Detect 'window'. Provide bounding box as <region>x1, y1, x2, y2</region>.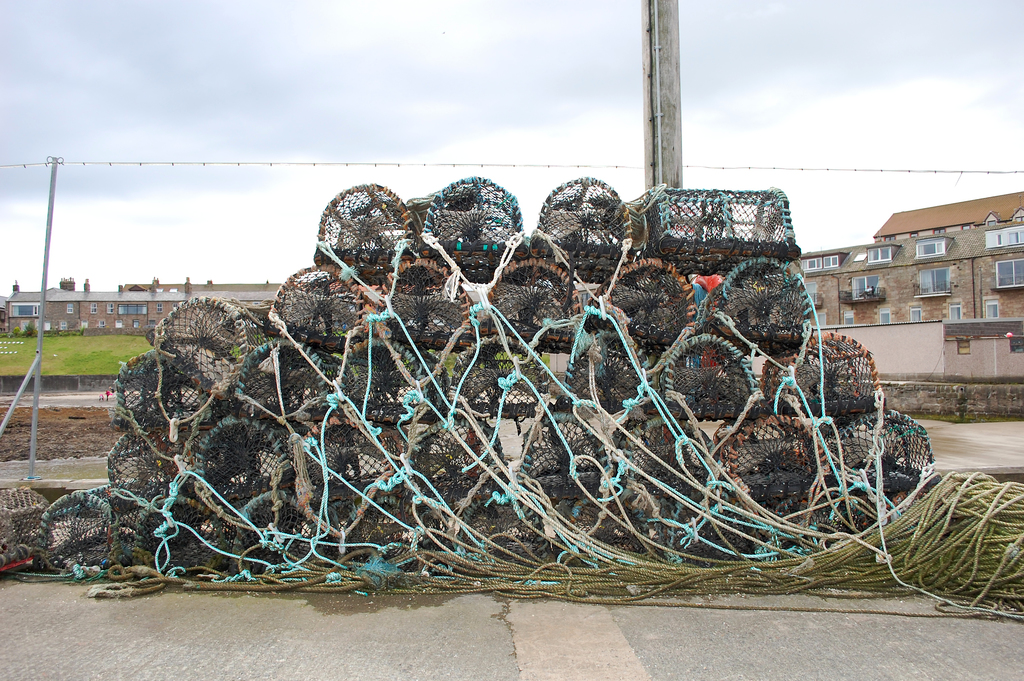
<region>914, 236, 948, 256</region>.
